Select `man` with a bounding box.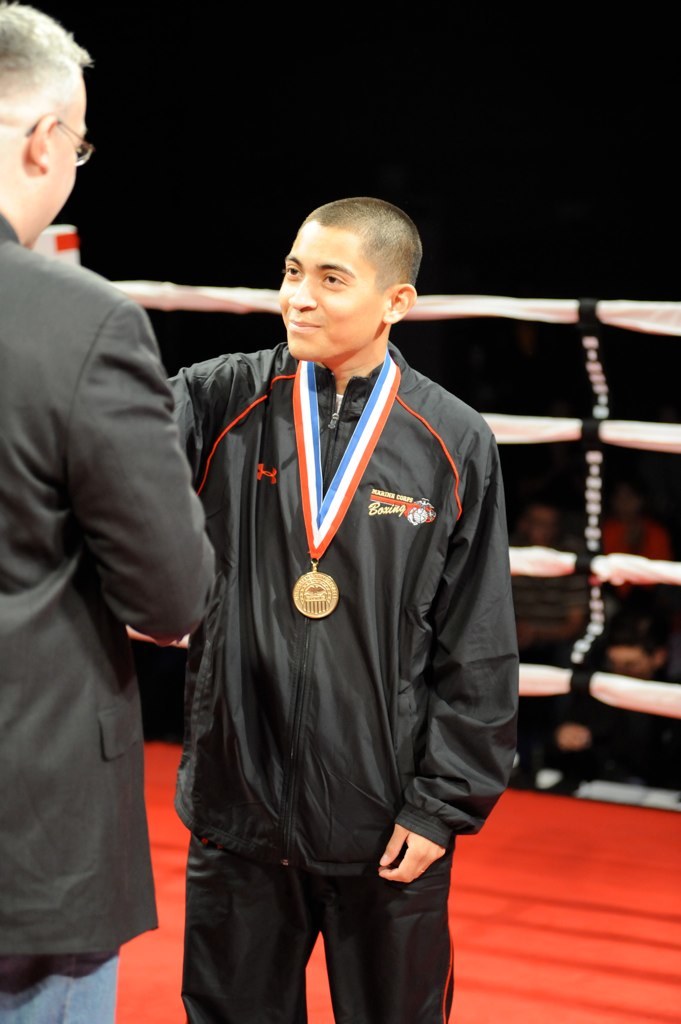
[609, 611, 680, 683].
